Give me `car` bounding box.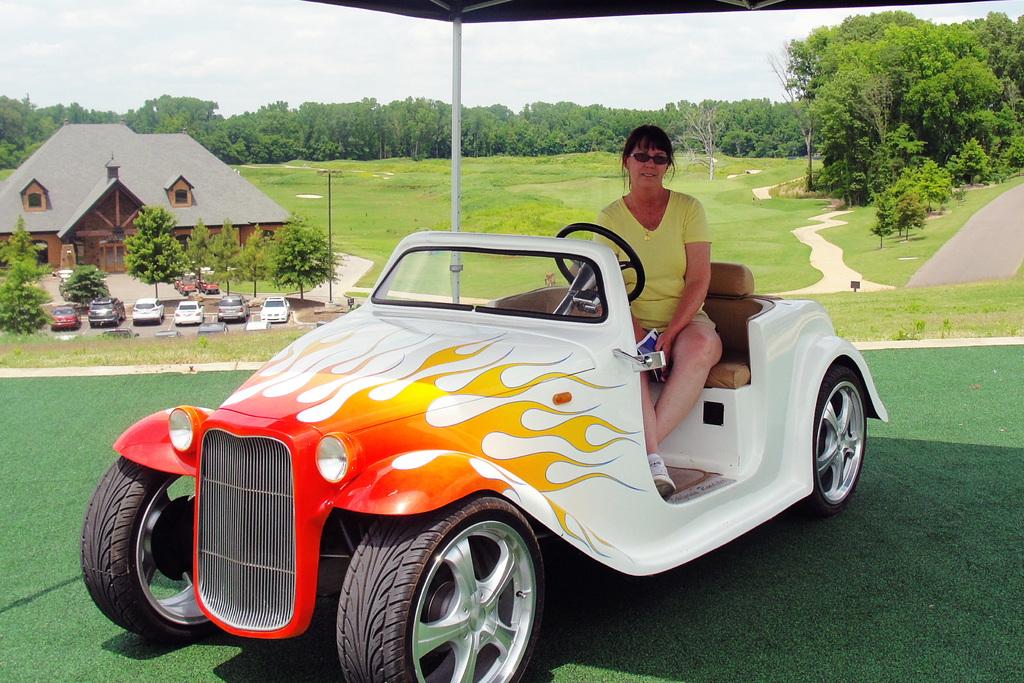
bbox=(77, 220, 890, 682).
